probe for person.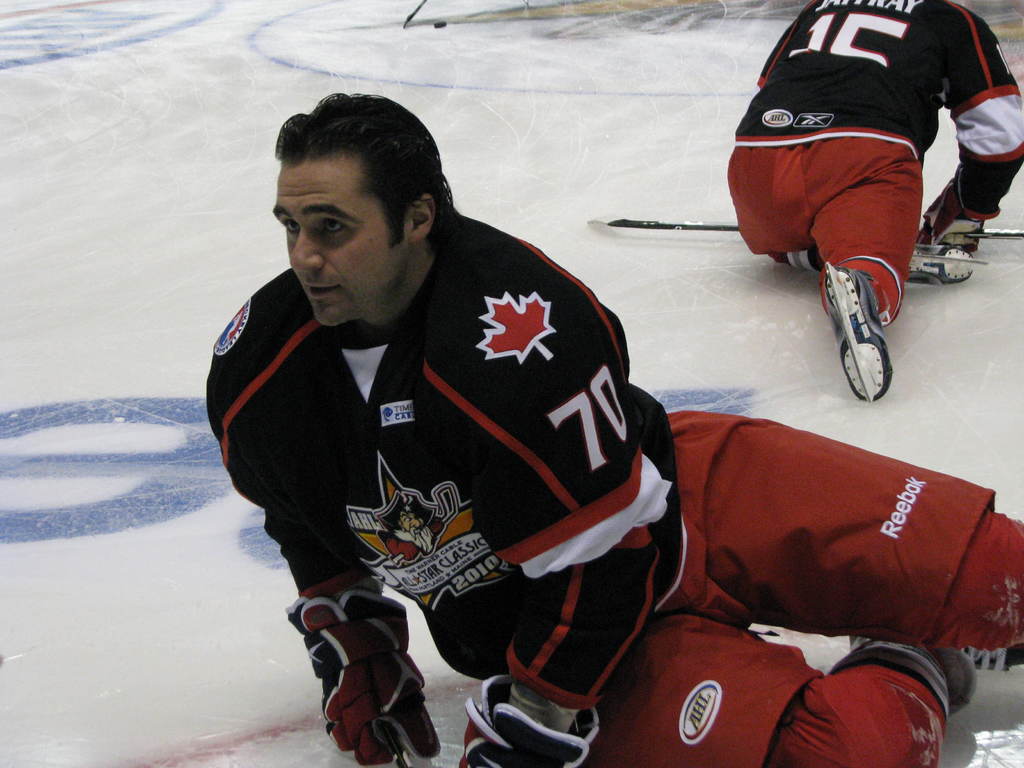
Probe result: 725/3/1023/403.
